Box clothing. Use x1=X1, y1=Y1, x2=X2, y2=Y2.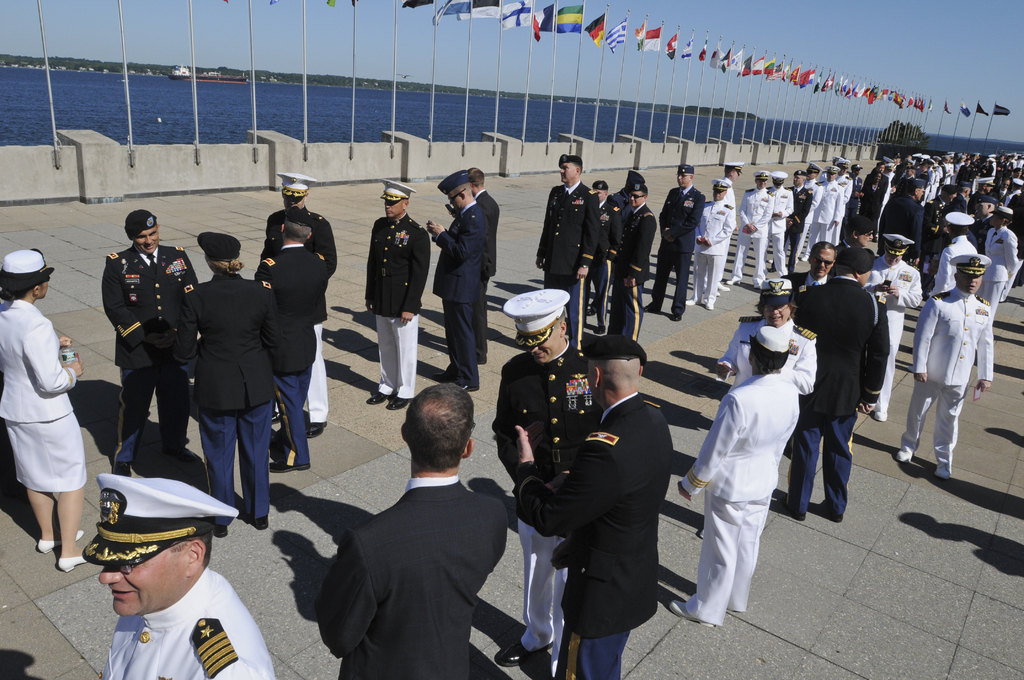
x1=878, y1=188, x2=929, y2=264.
